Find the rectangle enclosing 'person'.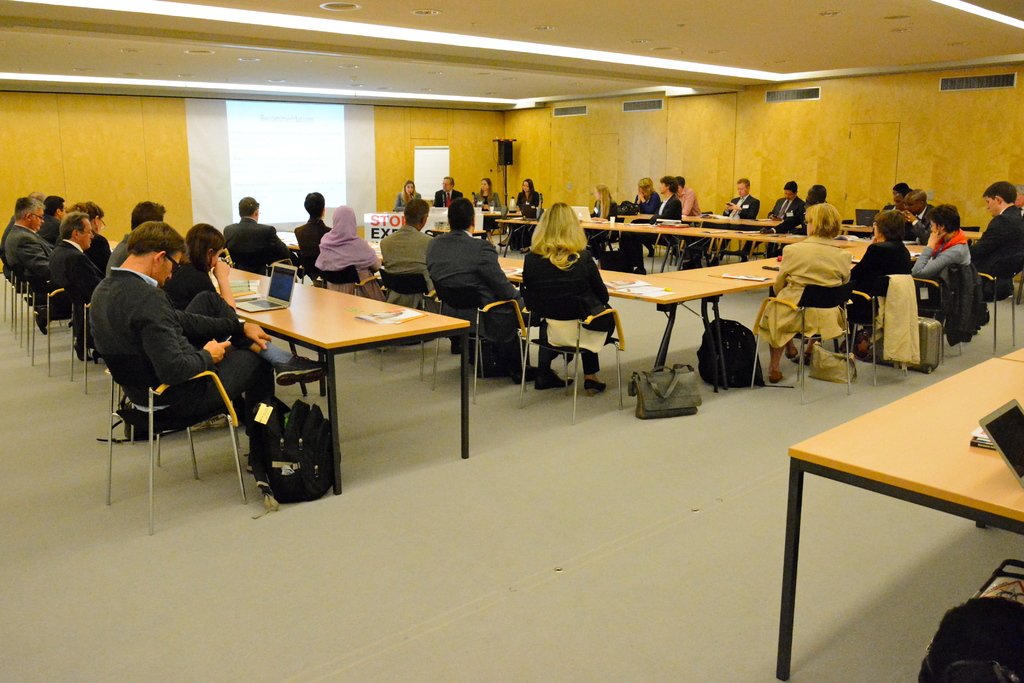
bbox=[294, 191, 330, 282].
